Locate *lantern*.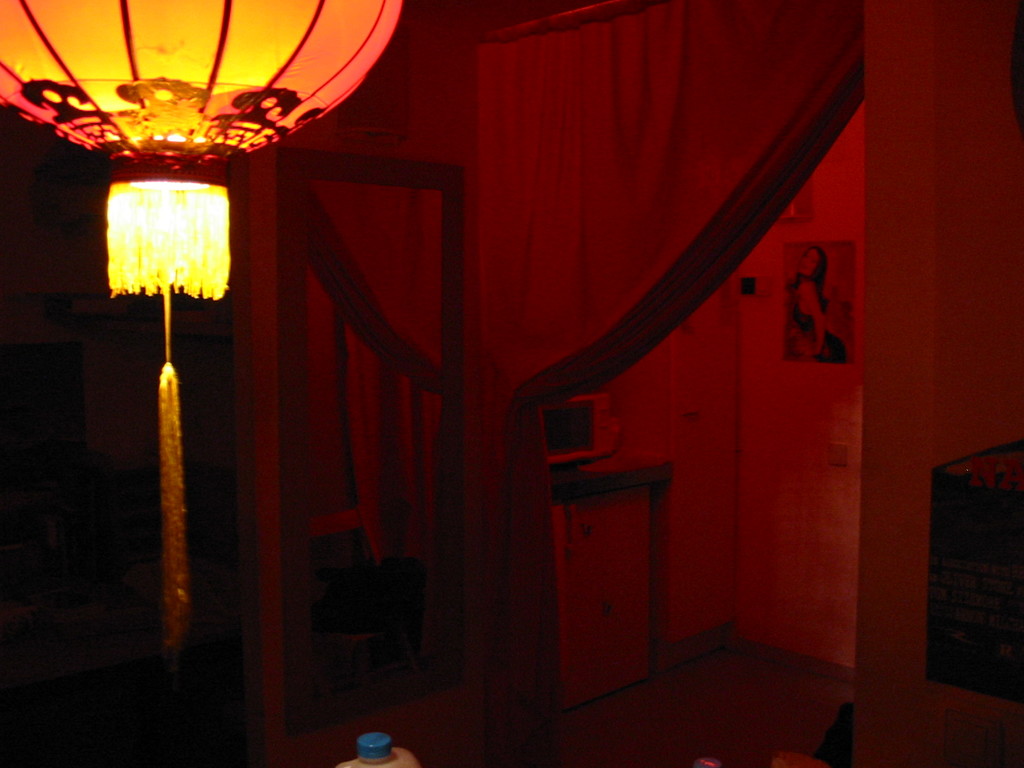
Bounding box: rect(0, 0, 404, 666).
